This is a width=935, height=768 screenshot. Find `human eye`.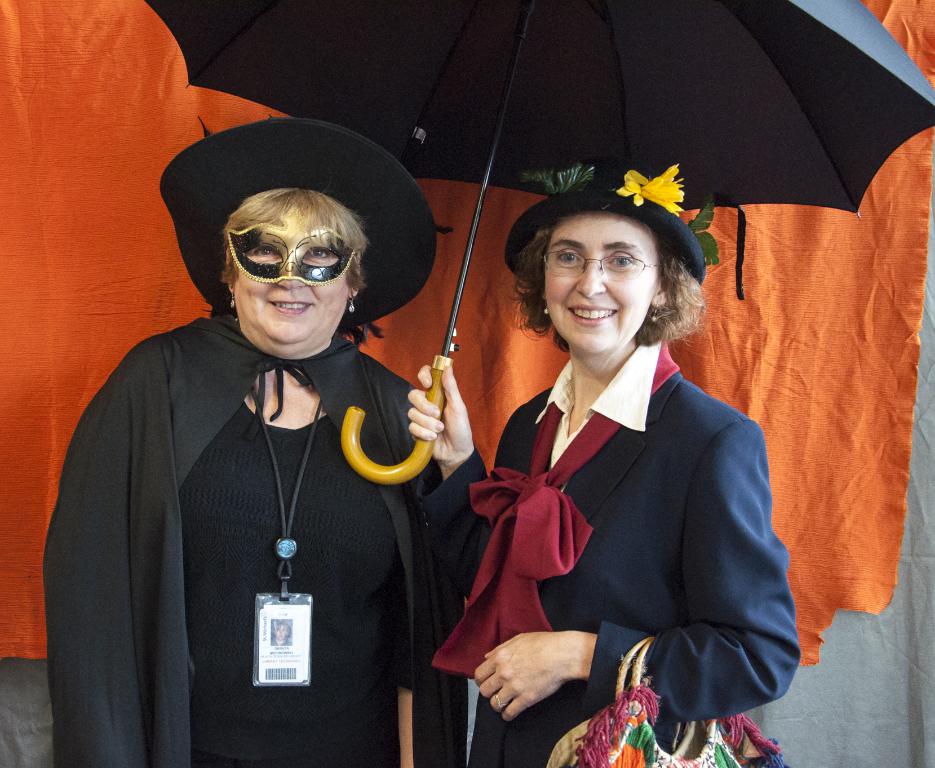
Bounding box: <bbox>602, 251, 643, 274</bbox>.
